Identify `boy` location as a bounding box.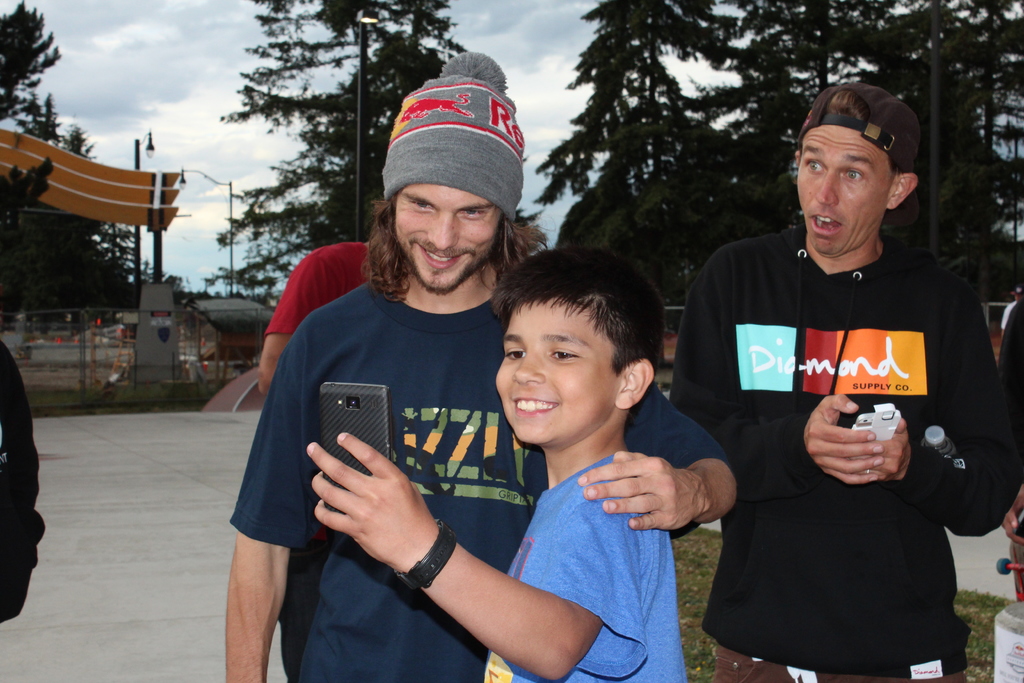
<region>342, 281, 700, 678</region>.
